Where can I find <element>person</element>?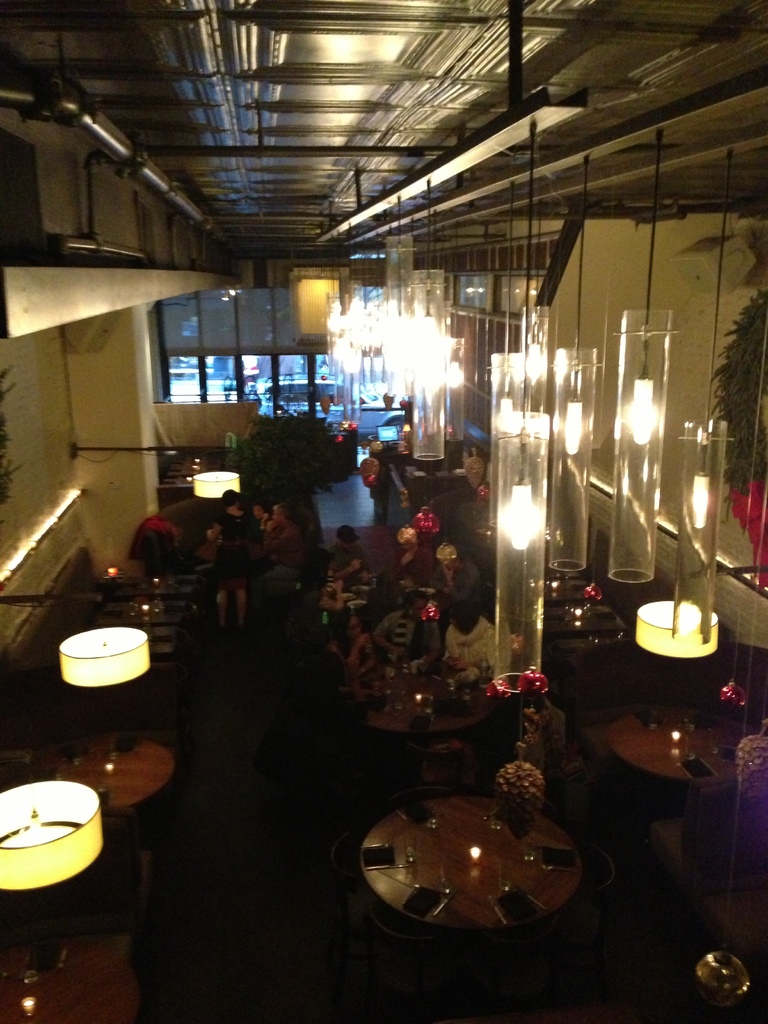
You can find it at 322 604 378 695.
